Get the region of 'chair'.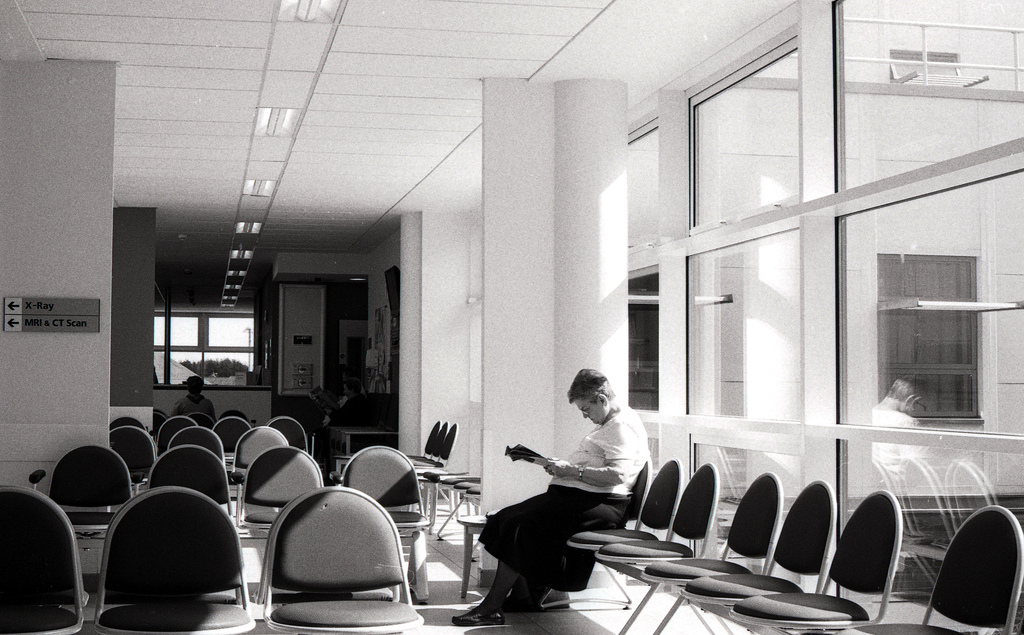
<bbox>845, 501, 1023, 634</bbox>.
